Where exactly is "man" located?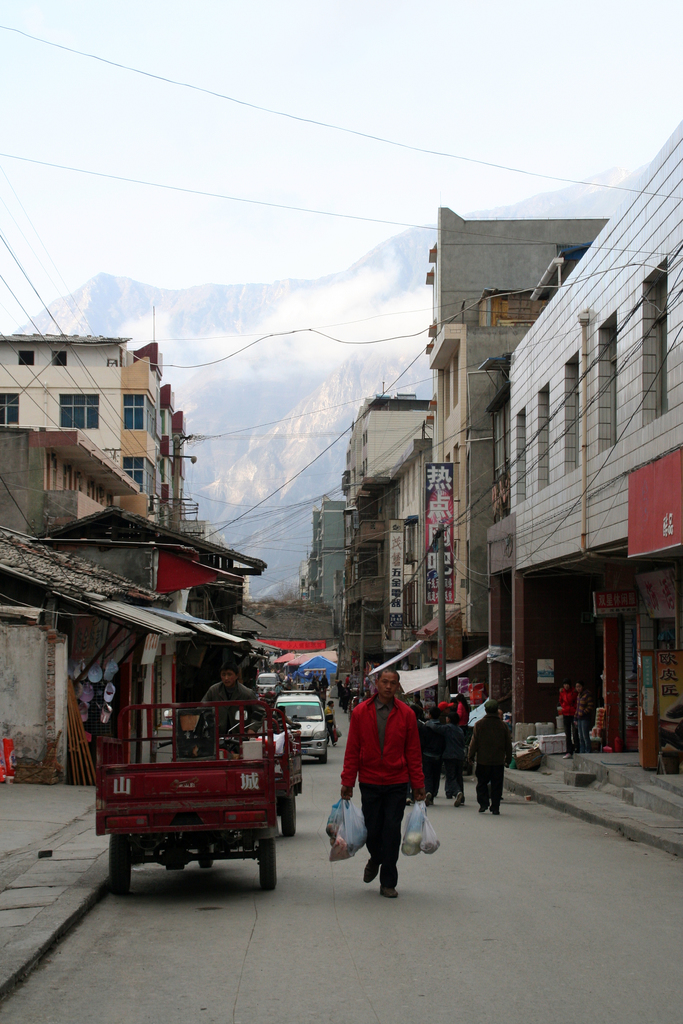
Its bounding box is 429,704,463,803.
